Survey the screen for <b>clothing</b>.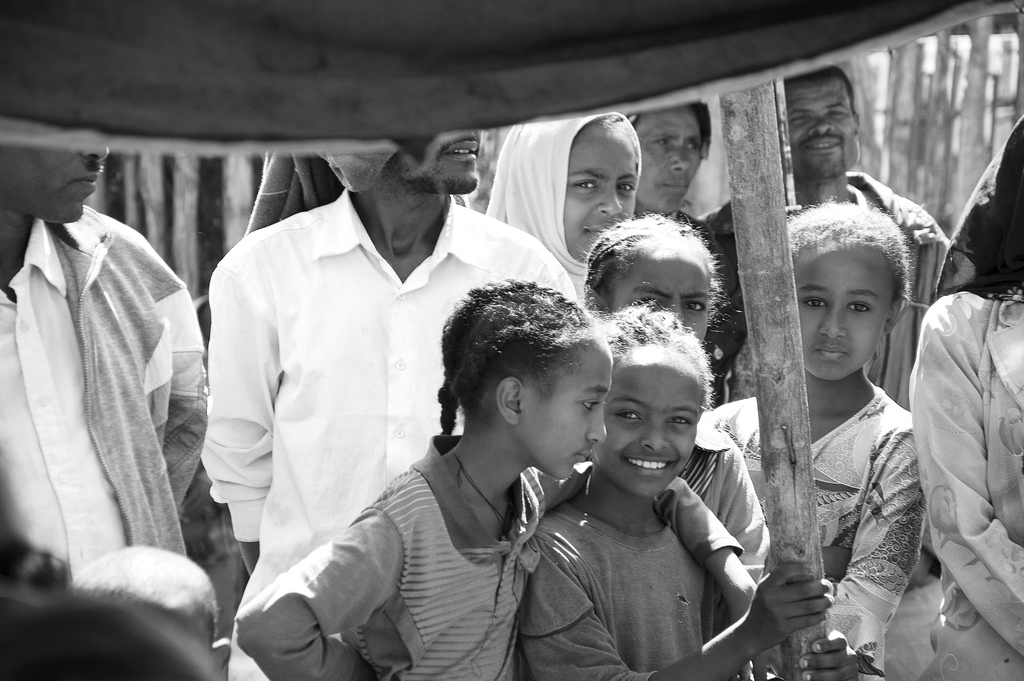
Survey found: <bbox>699, 389, 929, 680</bbox>.
